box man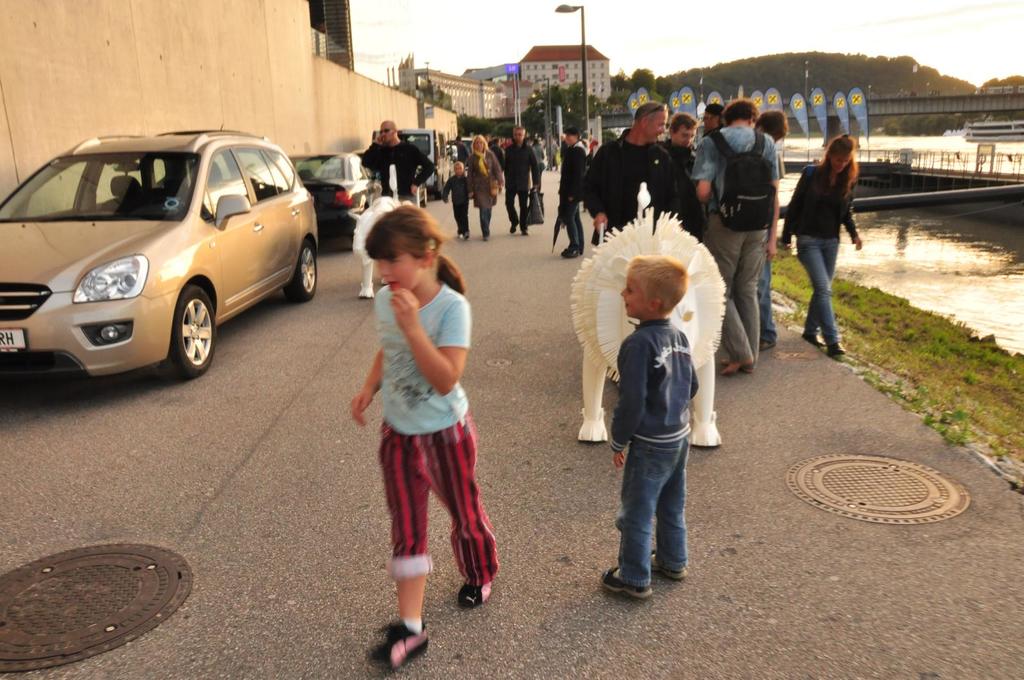
box(556, 127, 587, 258)
